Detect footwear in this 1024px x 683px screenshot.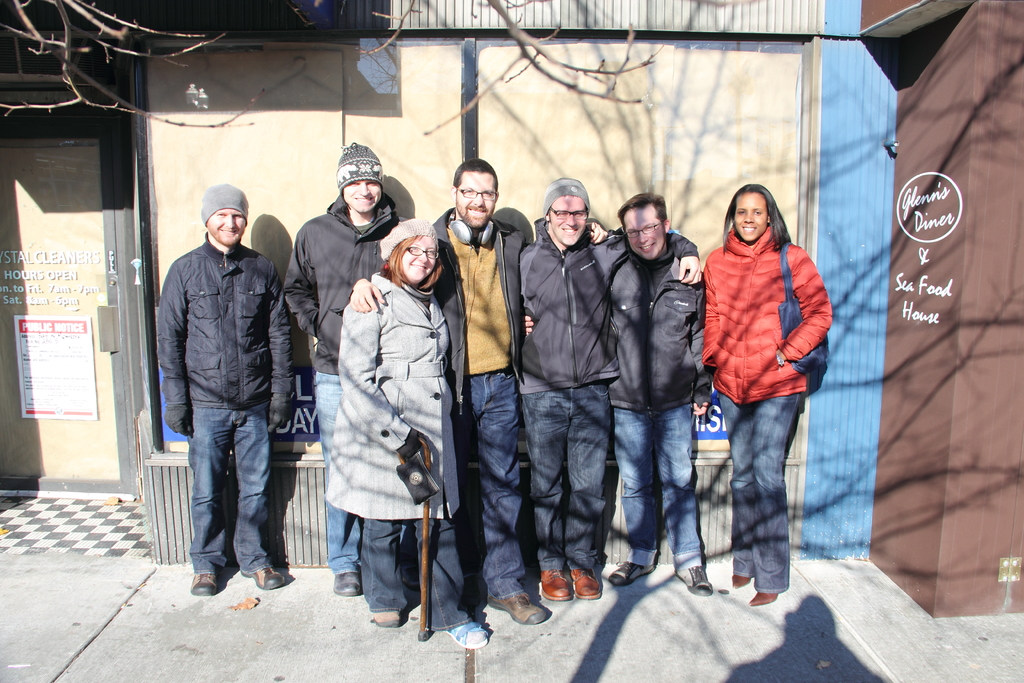
Detection: <region>609, 557, 659, 586</region>.
